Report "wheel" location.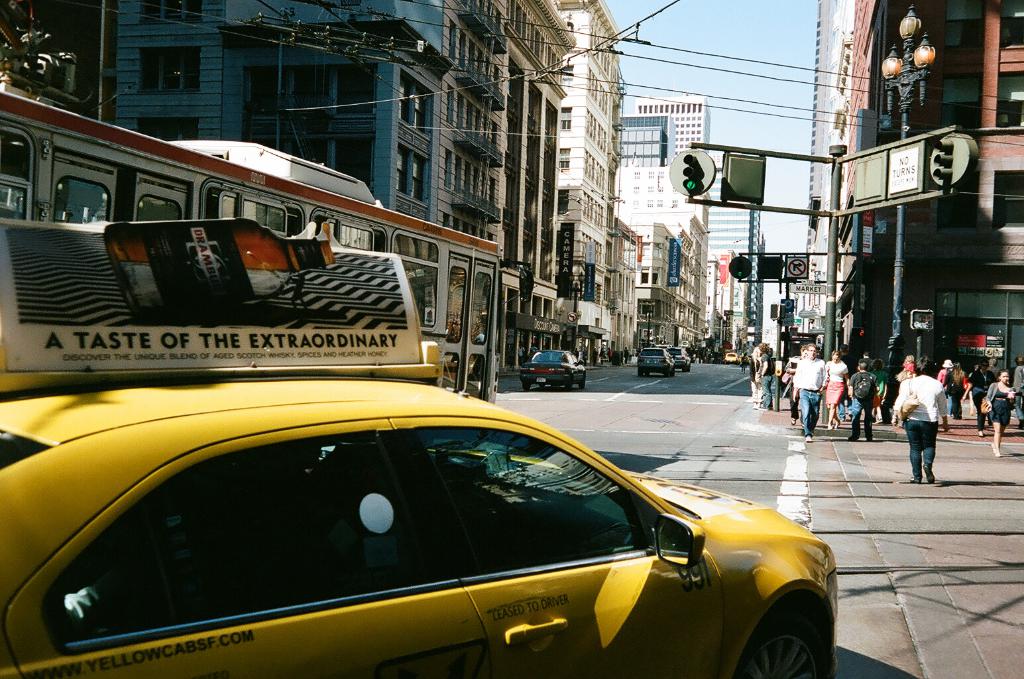
Report: [521, 384, 530, 392].
